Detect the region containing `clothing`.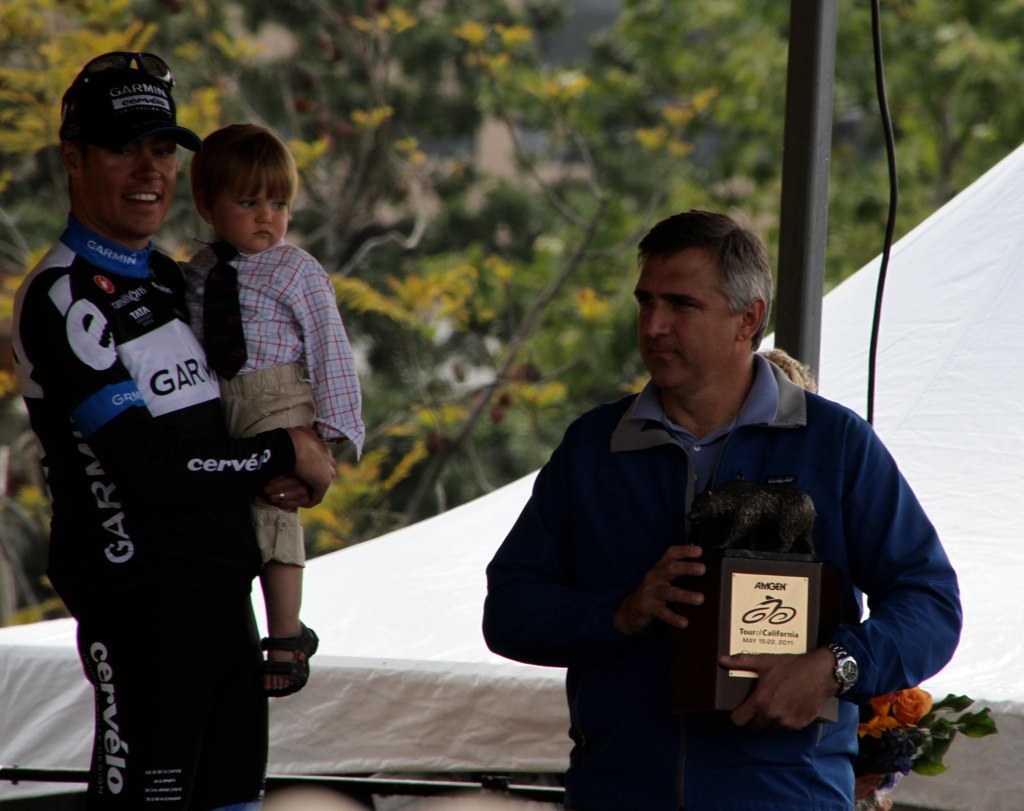
left=506, top=323, right=963, bottom=769.
